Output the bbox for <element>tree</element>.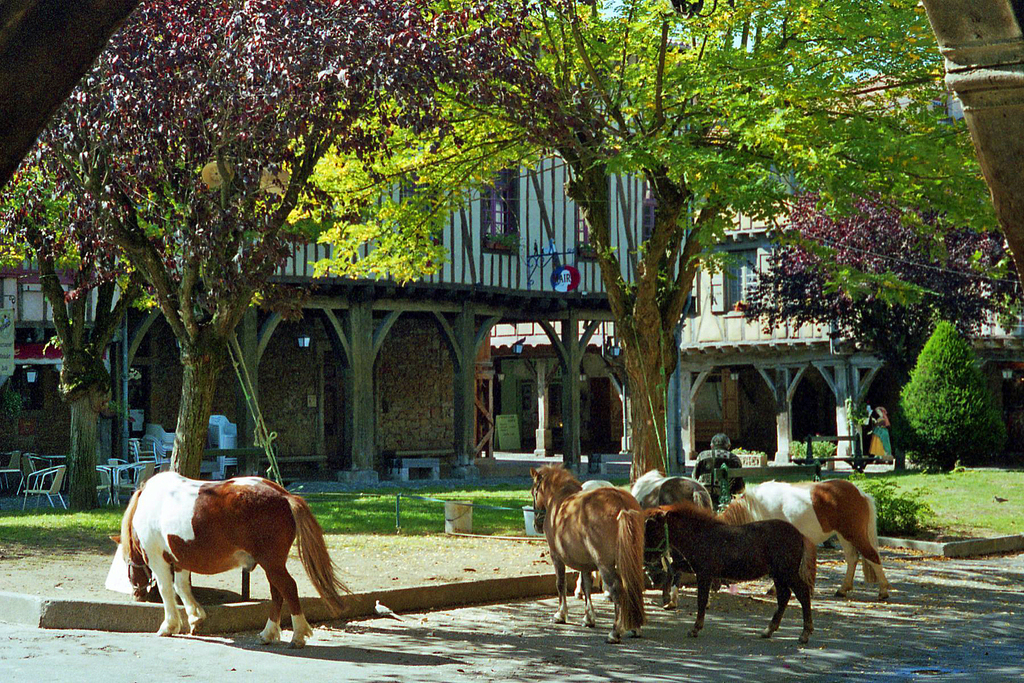
pyautogui.locateOnScreen(736, 194, 996, 476).
